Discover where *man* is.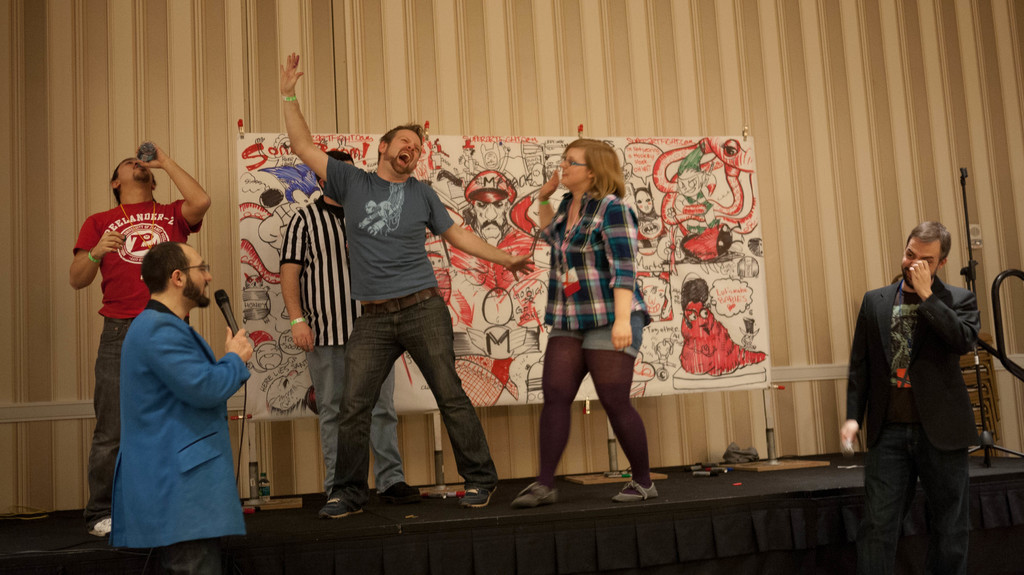
Discovered at {"left": 845, "top": 212, "right": 995, "bottom": 565}.
